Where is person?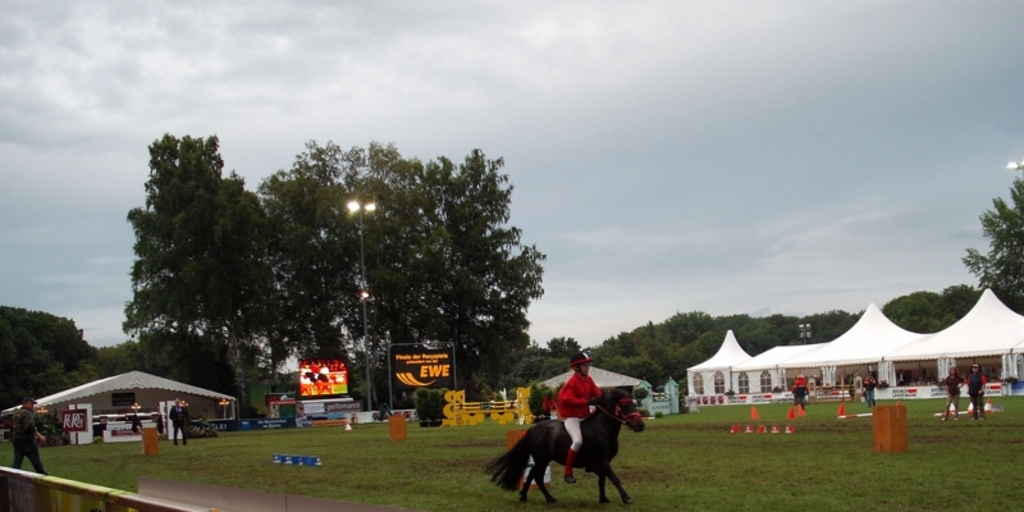
left=942, top=369, right=965, bottom=420.
